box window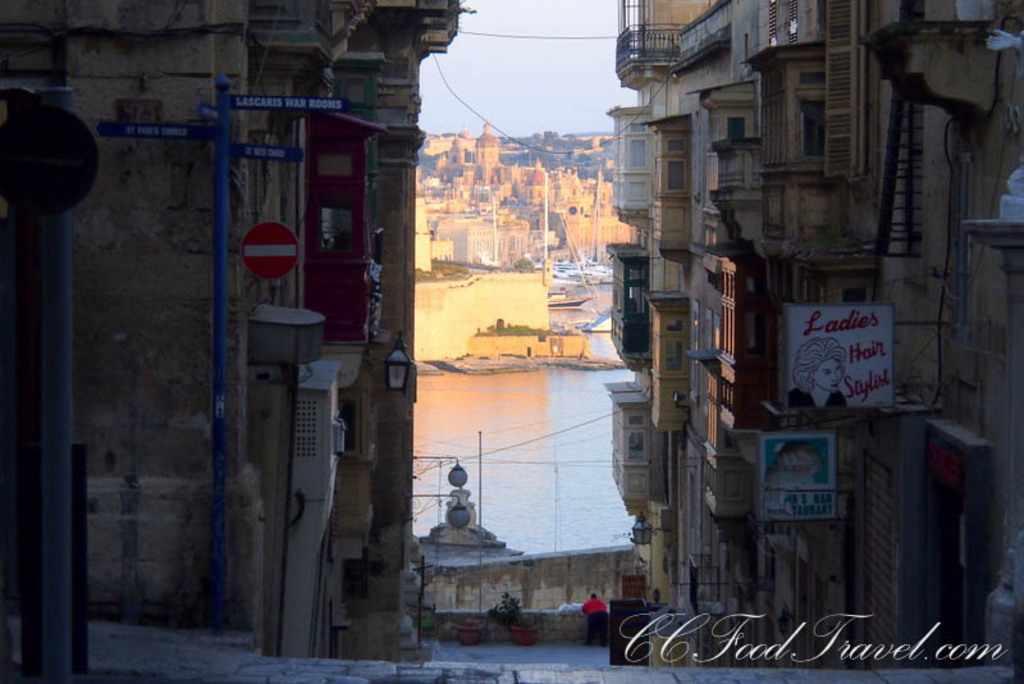
region(631, 412, 649, 457)
